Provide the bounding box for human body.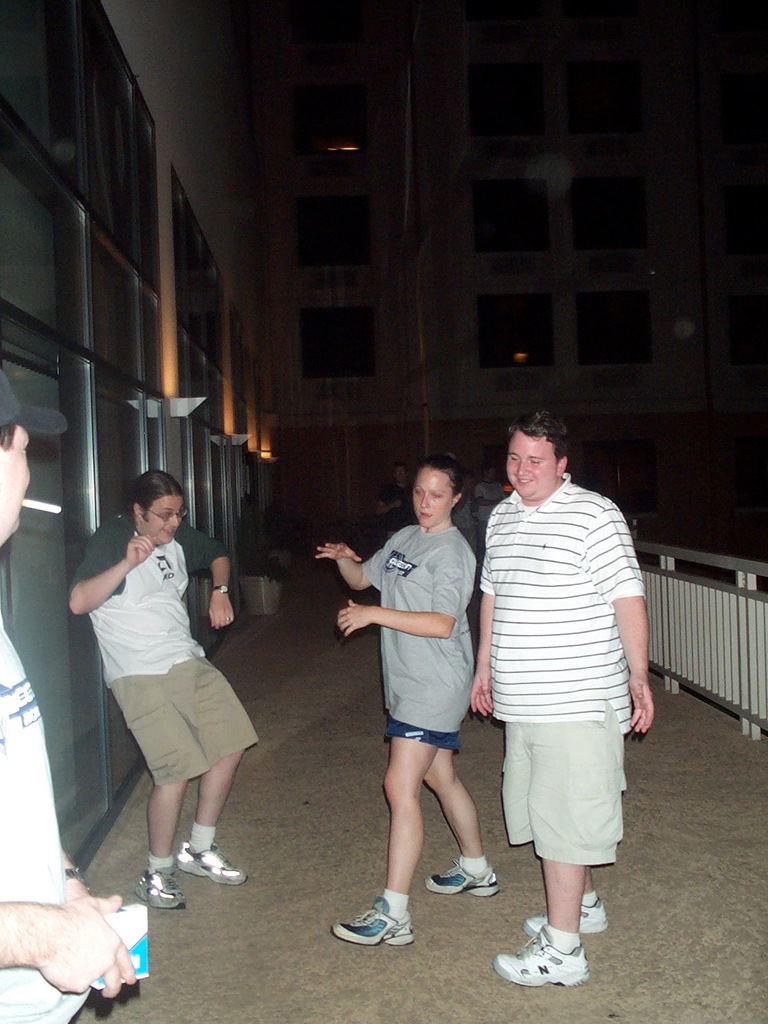
bbox=[464, 402, 663, 983].
